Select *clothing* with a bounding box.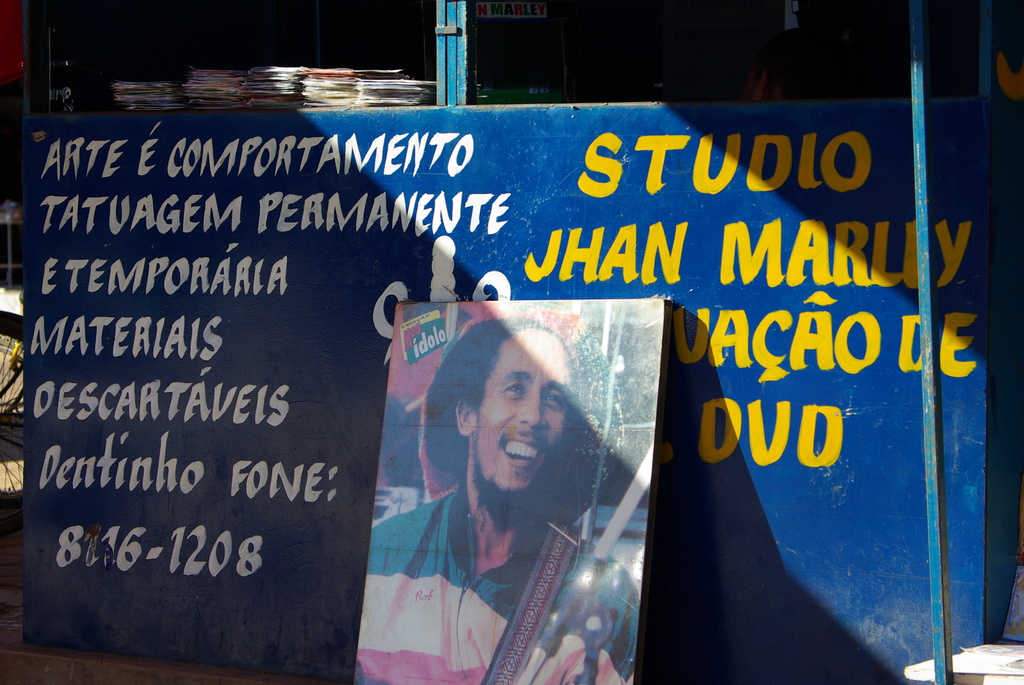
bbox=(349, 478, 644, 684).
